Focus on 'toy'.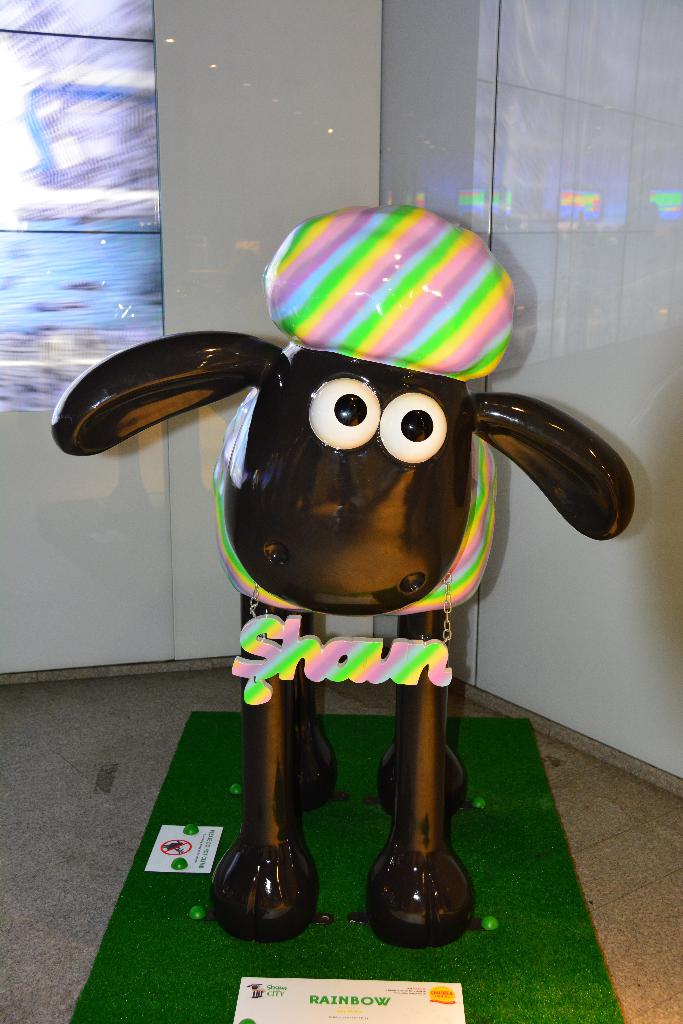
Focused at [x1=96, y1=252, x2=644, y2=929].
